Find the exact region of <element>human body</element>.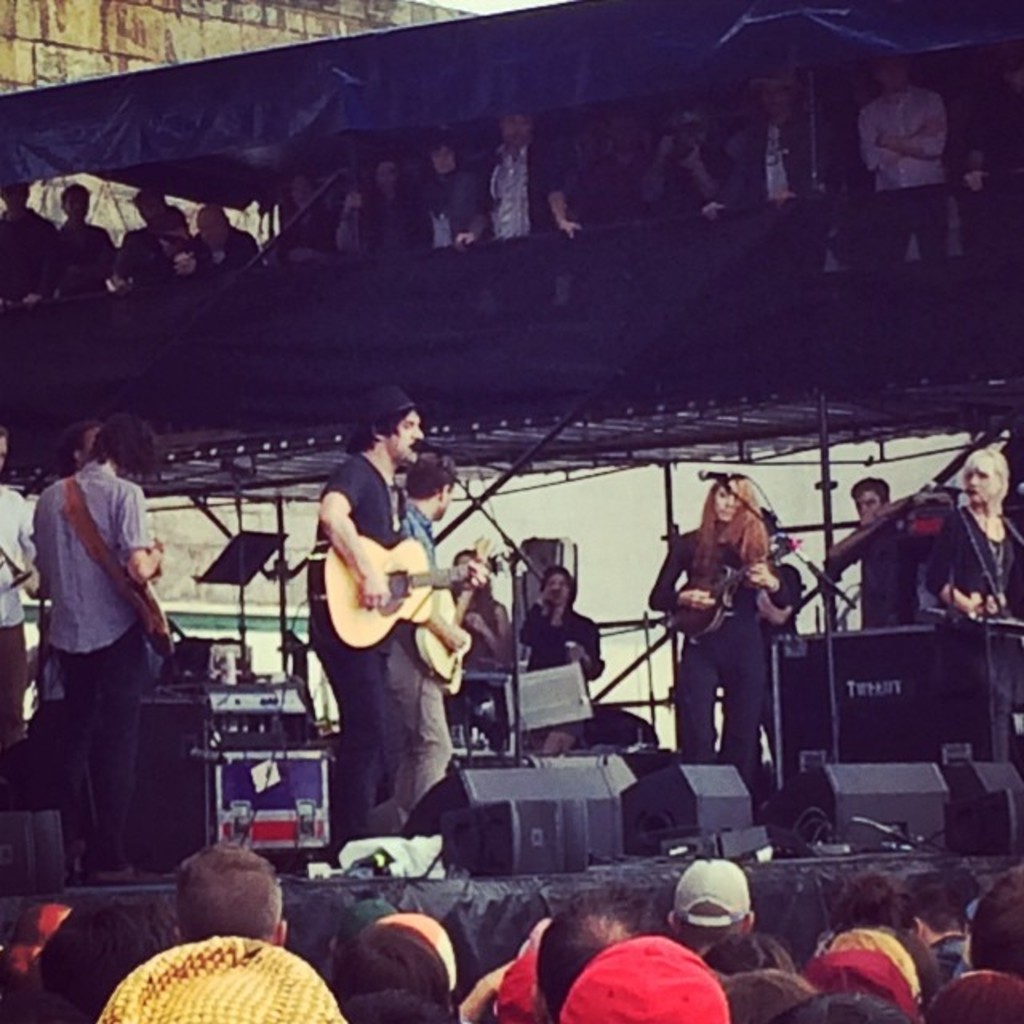
Exact region: 818:869:926:998.
